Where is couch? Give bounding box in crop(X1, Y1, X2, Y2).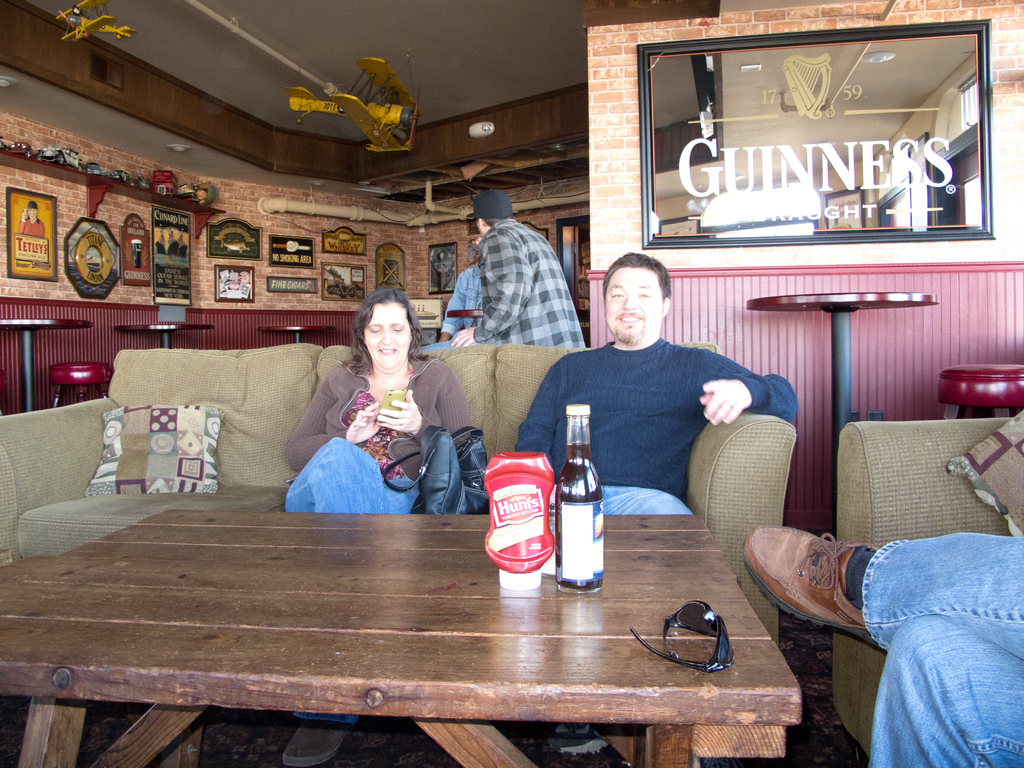
crop(0, 339, 796, 646).
